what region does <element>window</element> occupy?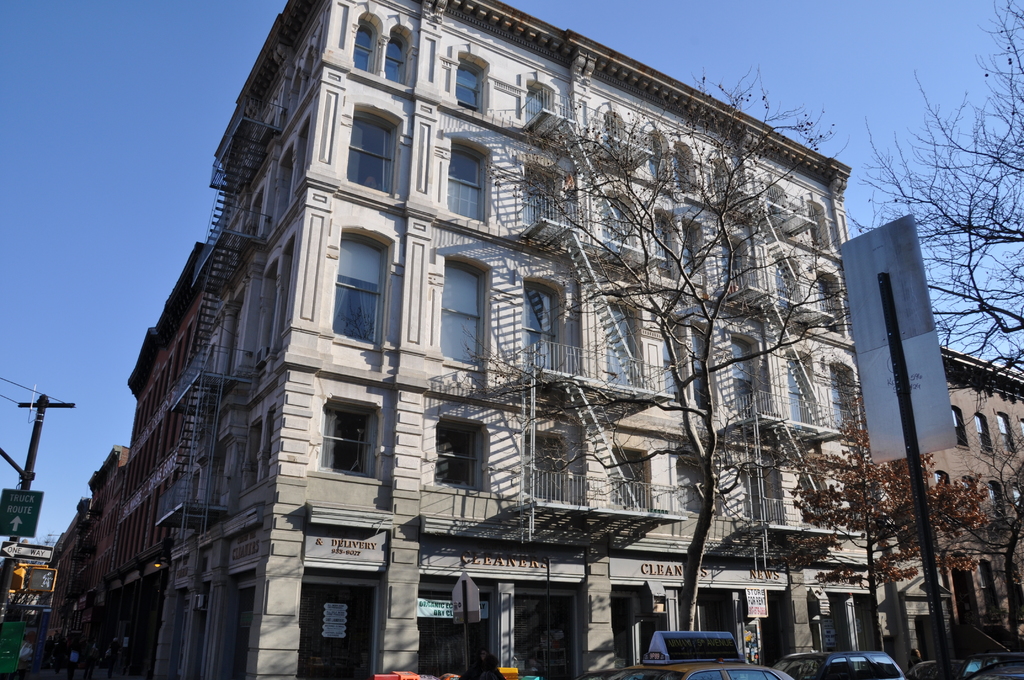
786 357 816 428.
